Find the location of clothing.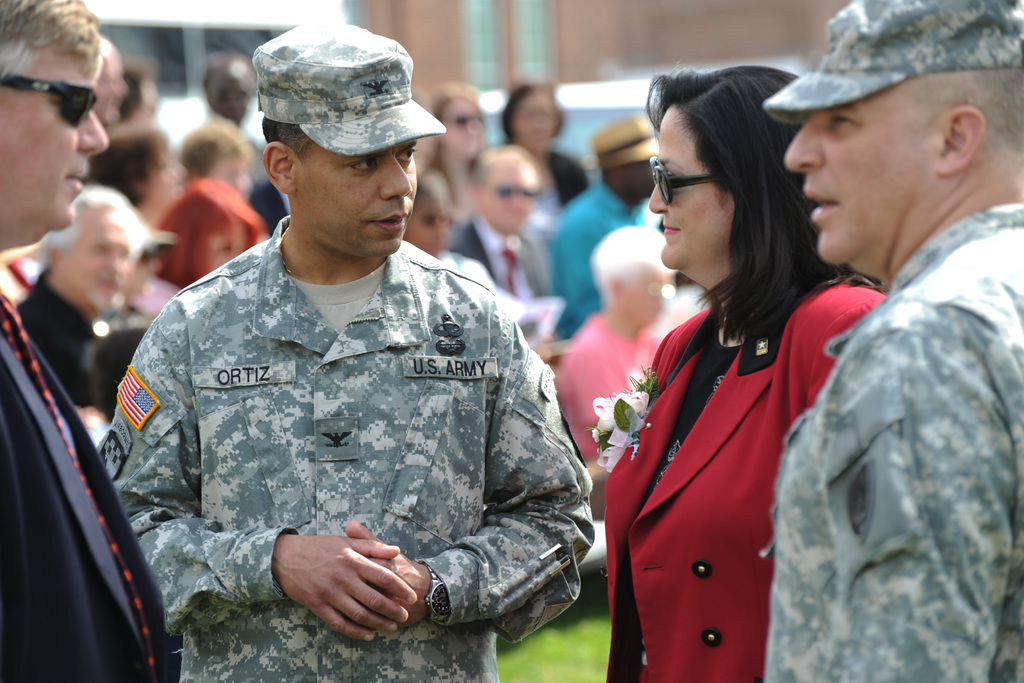
Location: l=10, t=276, r=129, b=419.
